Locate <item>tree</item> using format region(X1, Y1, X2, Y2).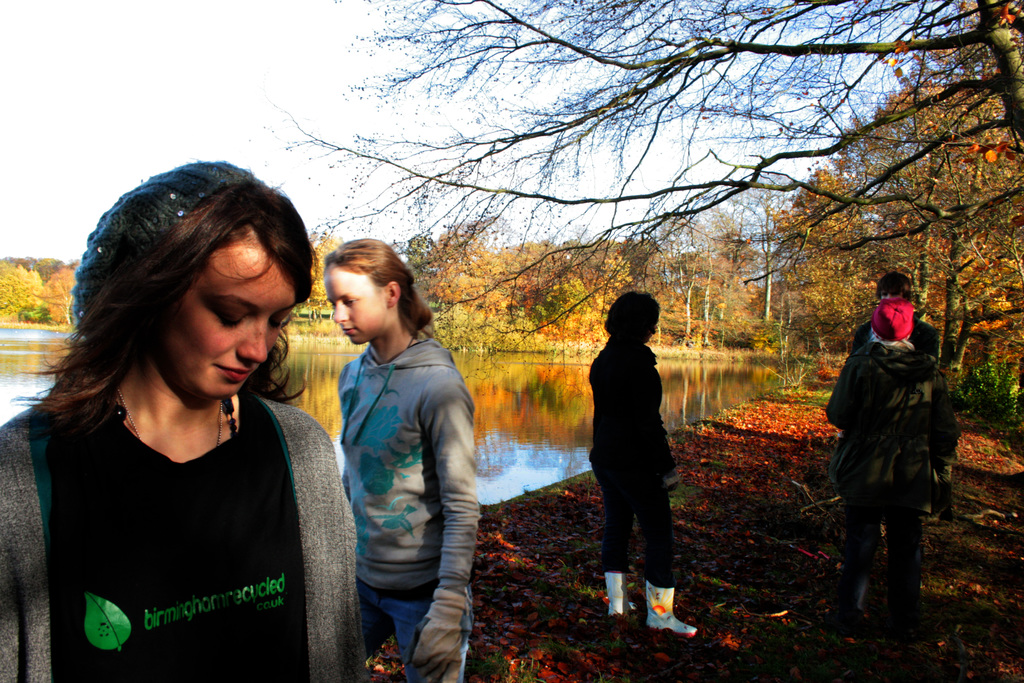
region(0, 263, 50, 327).
